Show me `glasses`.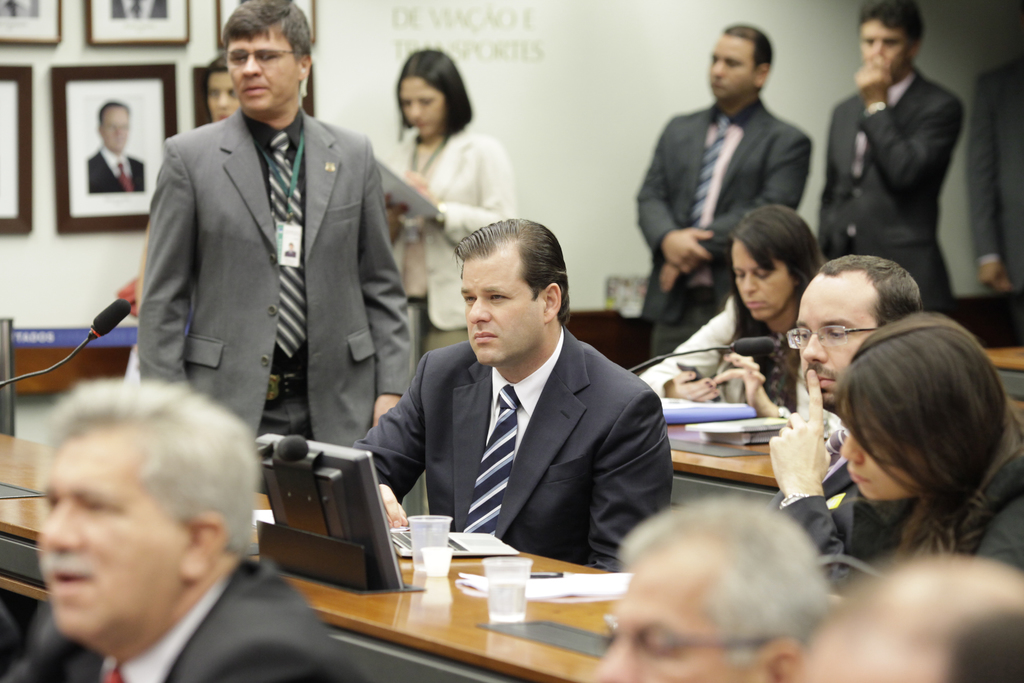
`glasses` is here: [x1=595, y1=611, x2=803, y2=664].
